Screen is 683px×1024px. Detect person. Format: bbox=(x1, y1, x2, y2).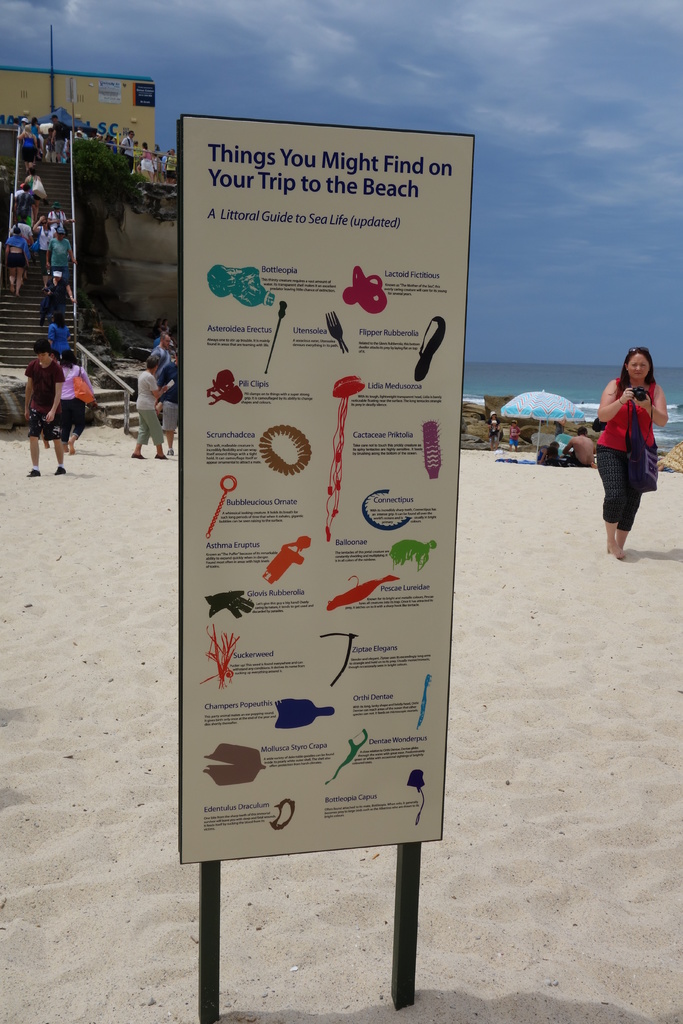
bbox=(533, 438, 561, 468).
